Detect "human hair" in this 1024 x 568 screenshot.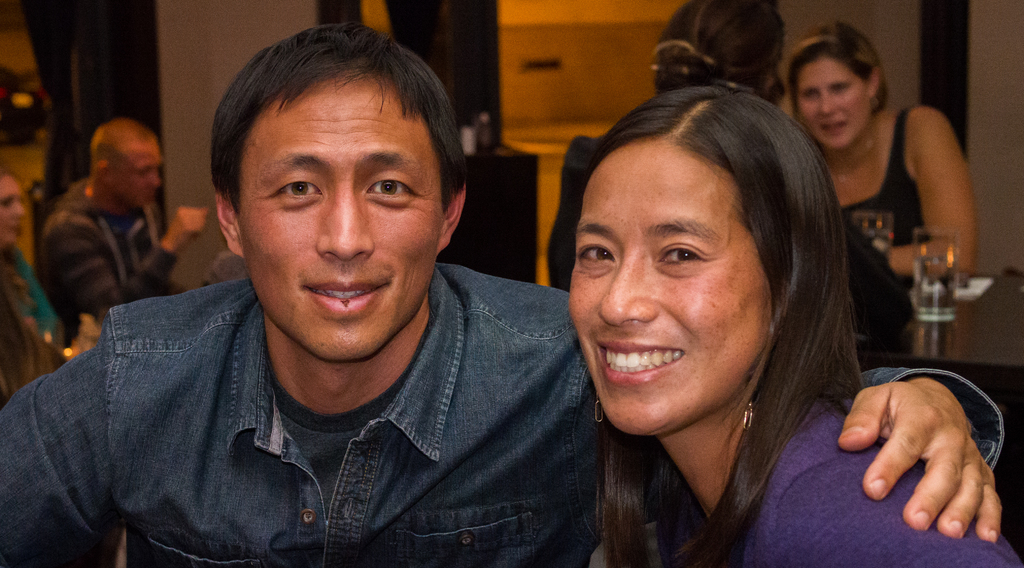
Detection: {"x1": 580, "y1": 85, "x2": 867, "y2": 567}.
